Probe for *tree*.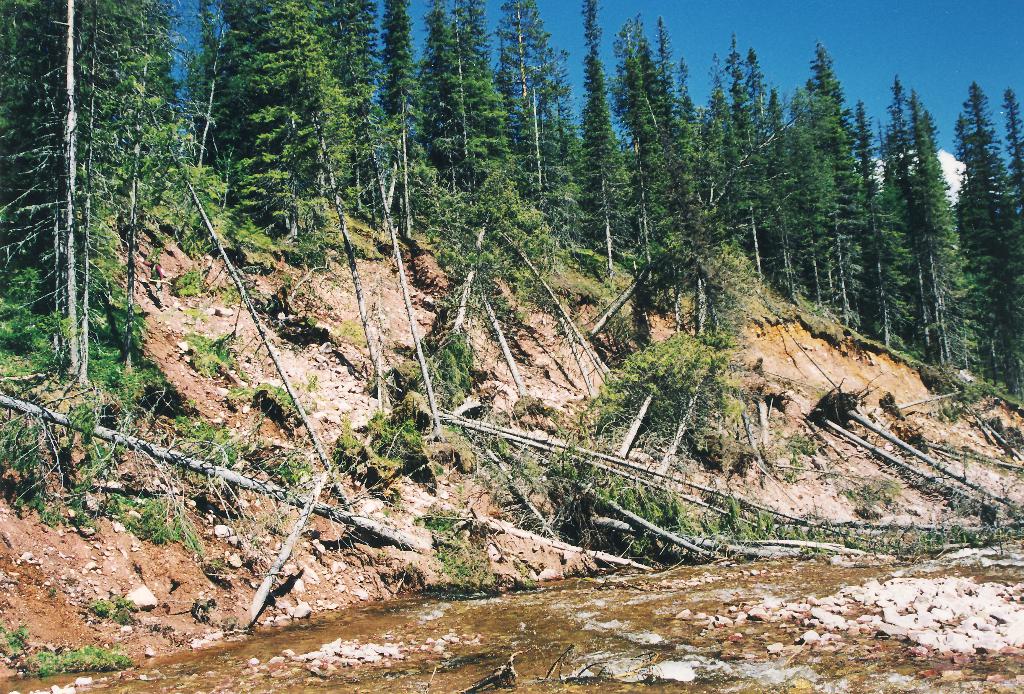
Probe result: [885,90,988,350].
